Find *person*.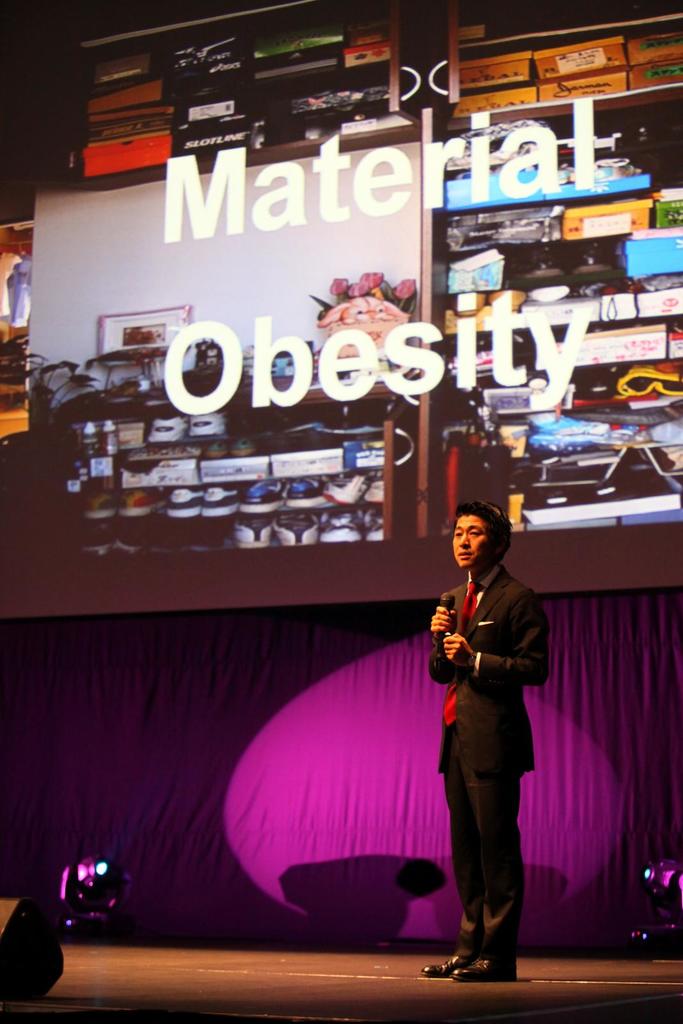
(left=401, top=502, right=557, bottom=982).
